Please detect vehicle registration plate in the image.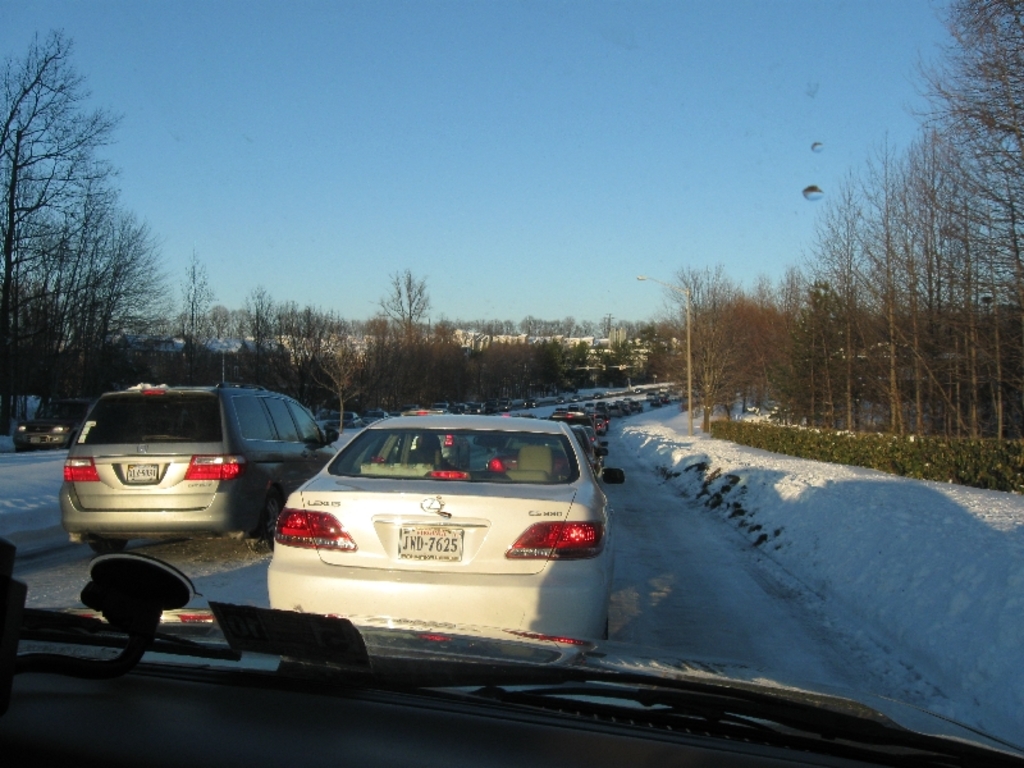
123:462:157:481.
